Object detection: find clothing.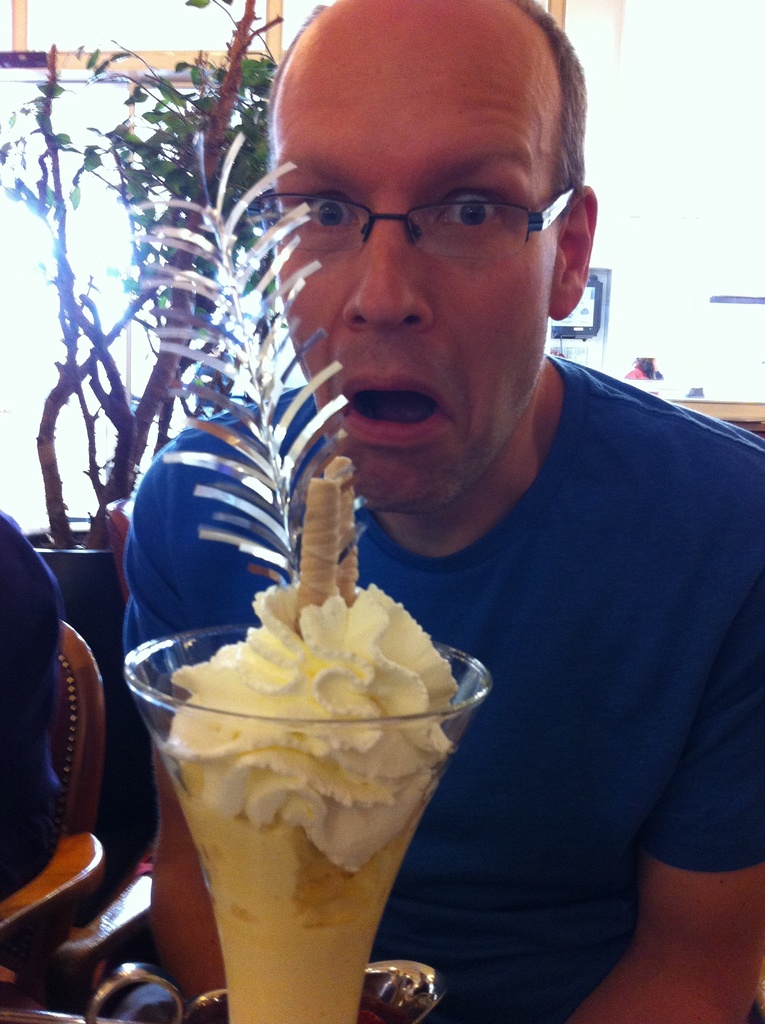
<region>115, 250, 714, 993</region>.
